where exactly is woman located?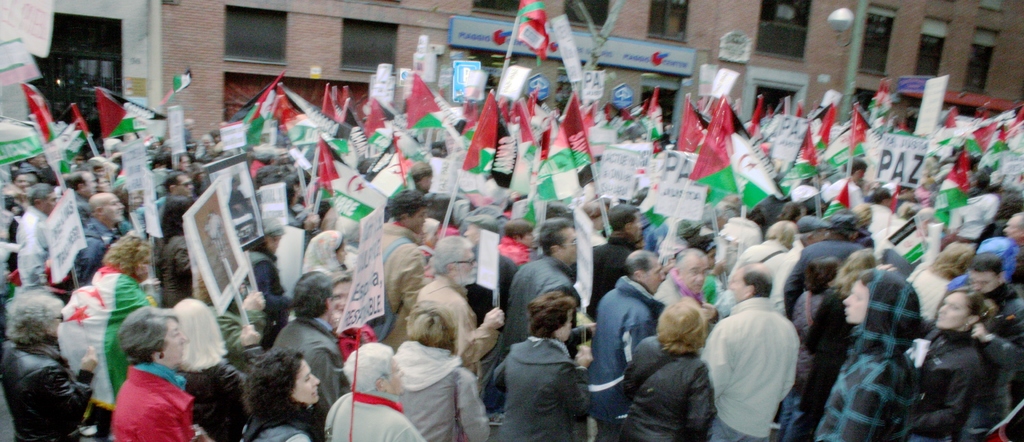
Its bounding box is left=727, top=222, right=797, bottom=302.
